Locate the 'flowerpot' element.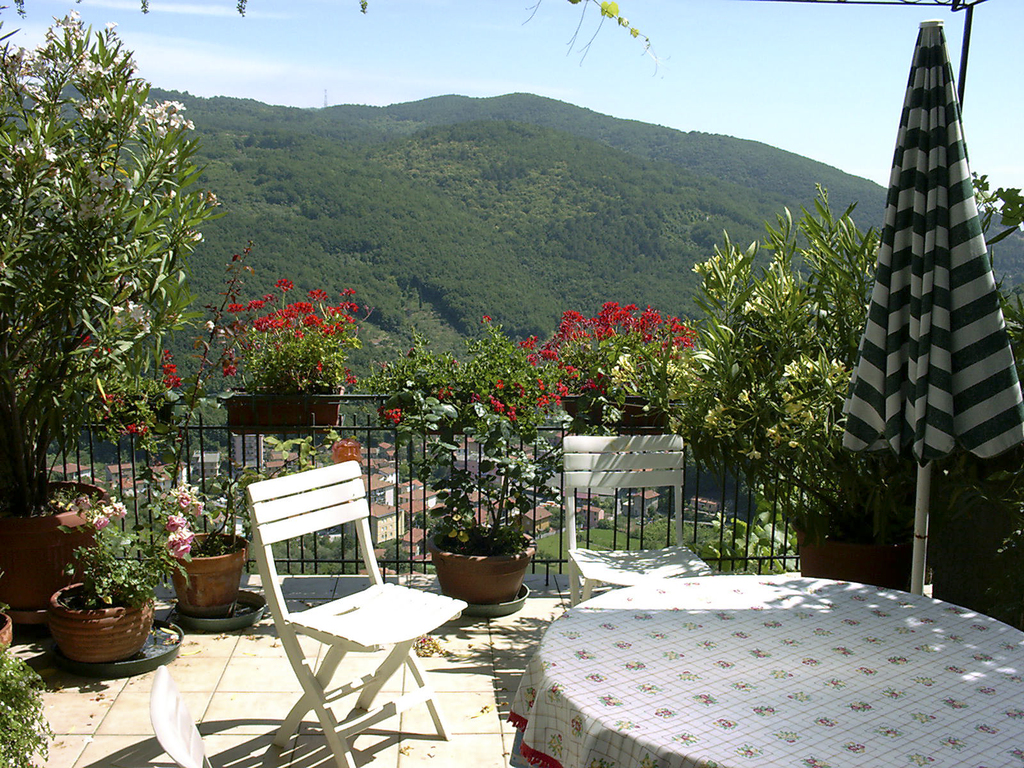
Element bbox: (429, 525, 536, 609).
